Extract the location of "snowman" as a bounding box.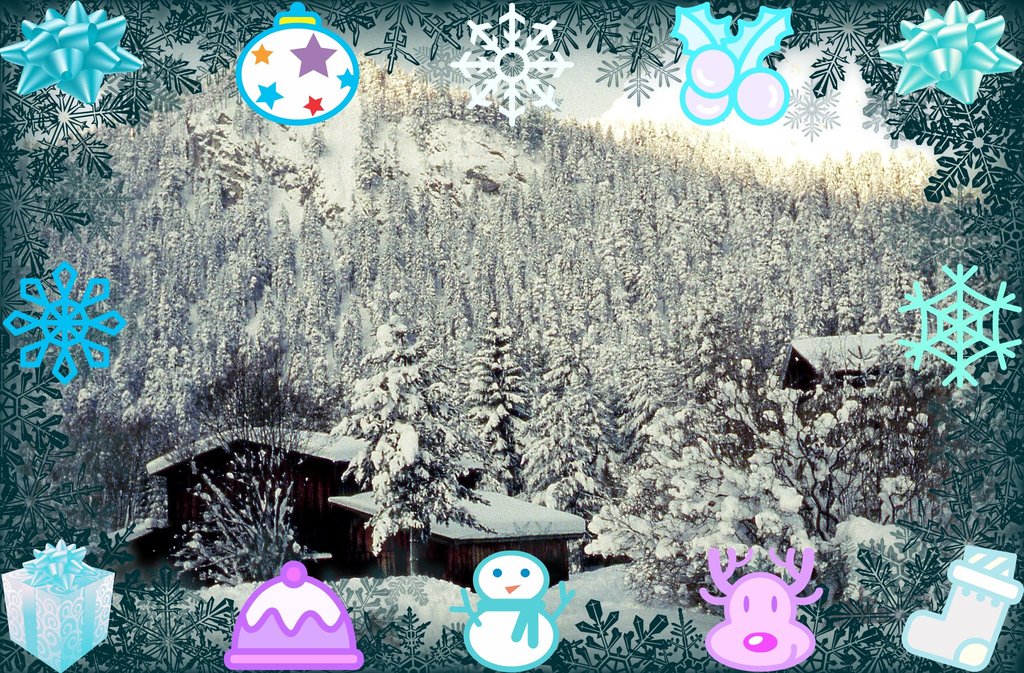
[448, 551, 573, 672].
